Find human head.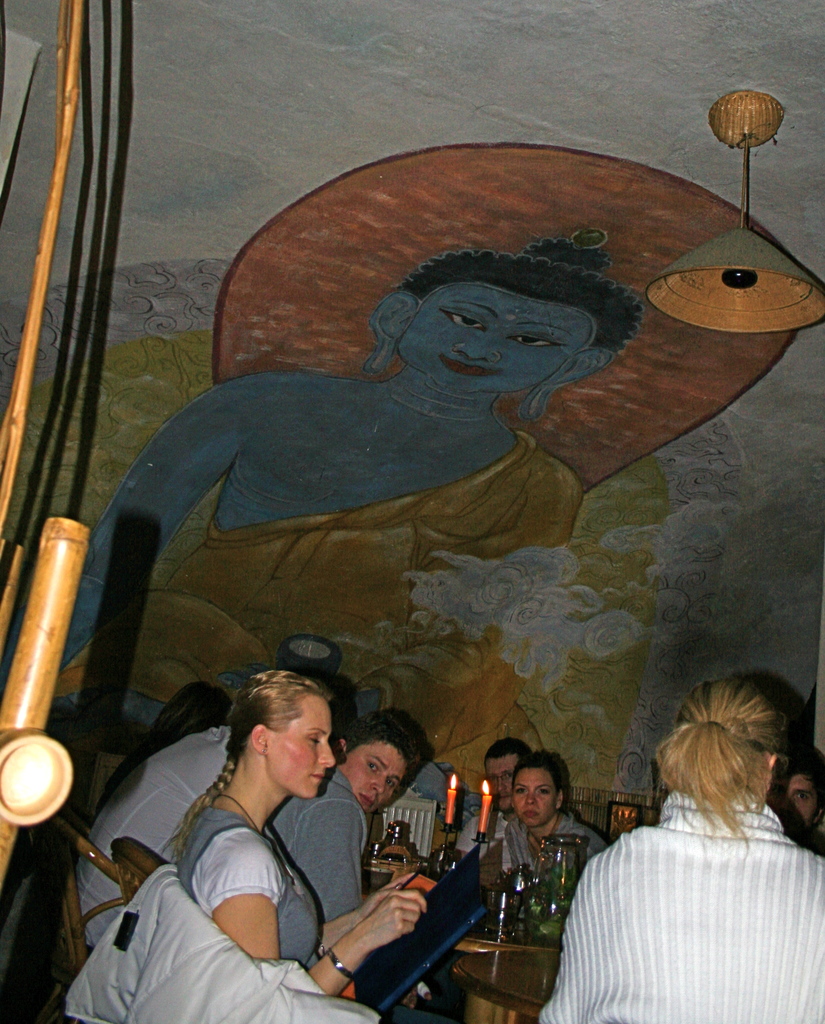
227, 667, 333, 800.
